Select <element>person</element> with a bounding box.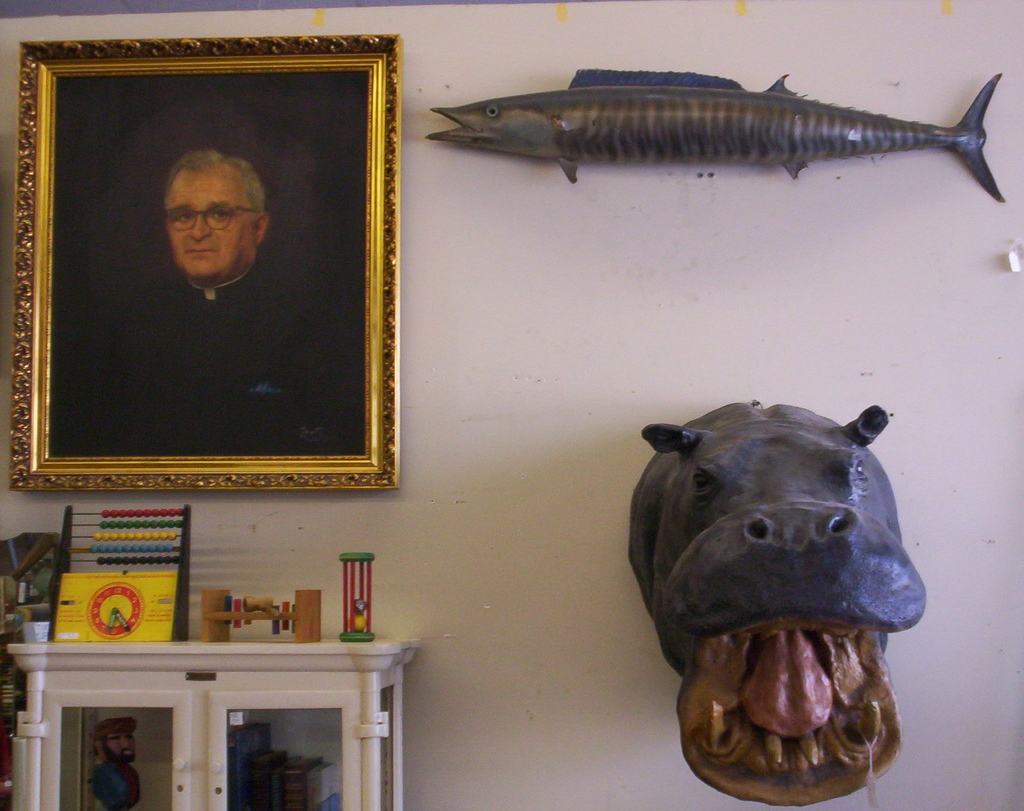
92,716,140,810.
